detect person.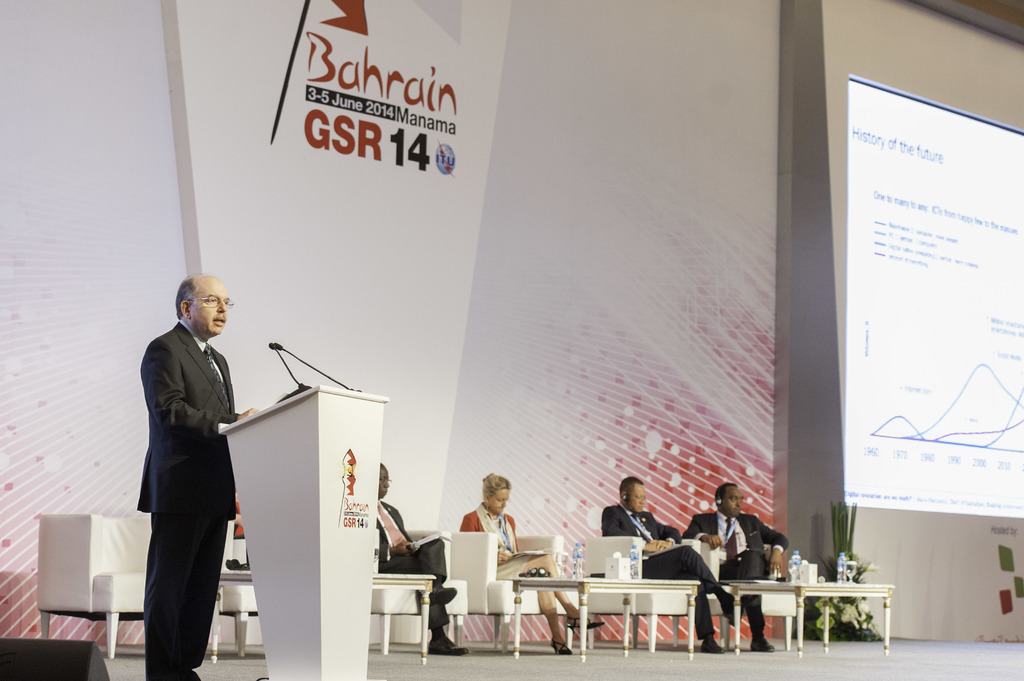
Detected at l=122, t=248, r=252, b=680.
